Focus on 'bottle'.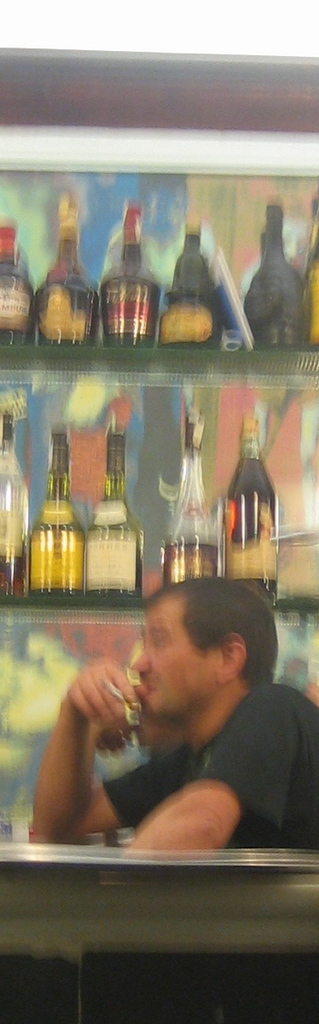
Focused at 35:426:84:585.
